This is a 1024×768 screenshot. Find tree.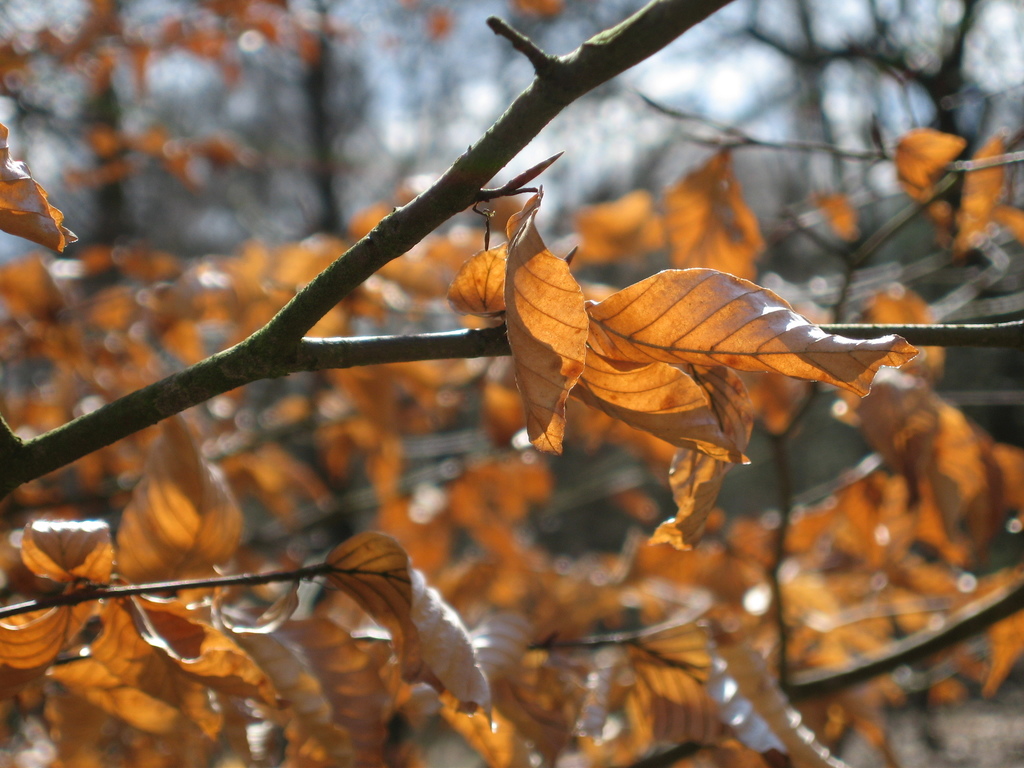
Bounding box: (left=245, top=0, right=417, bottom=261).
